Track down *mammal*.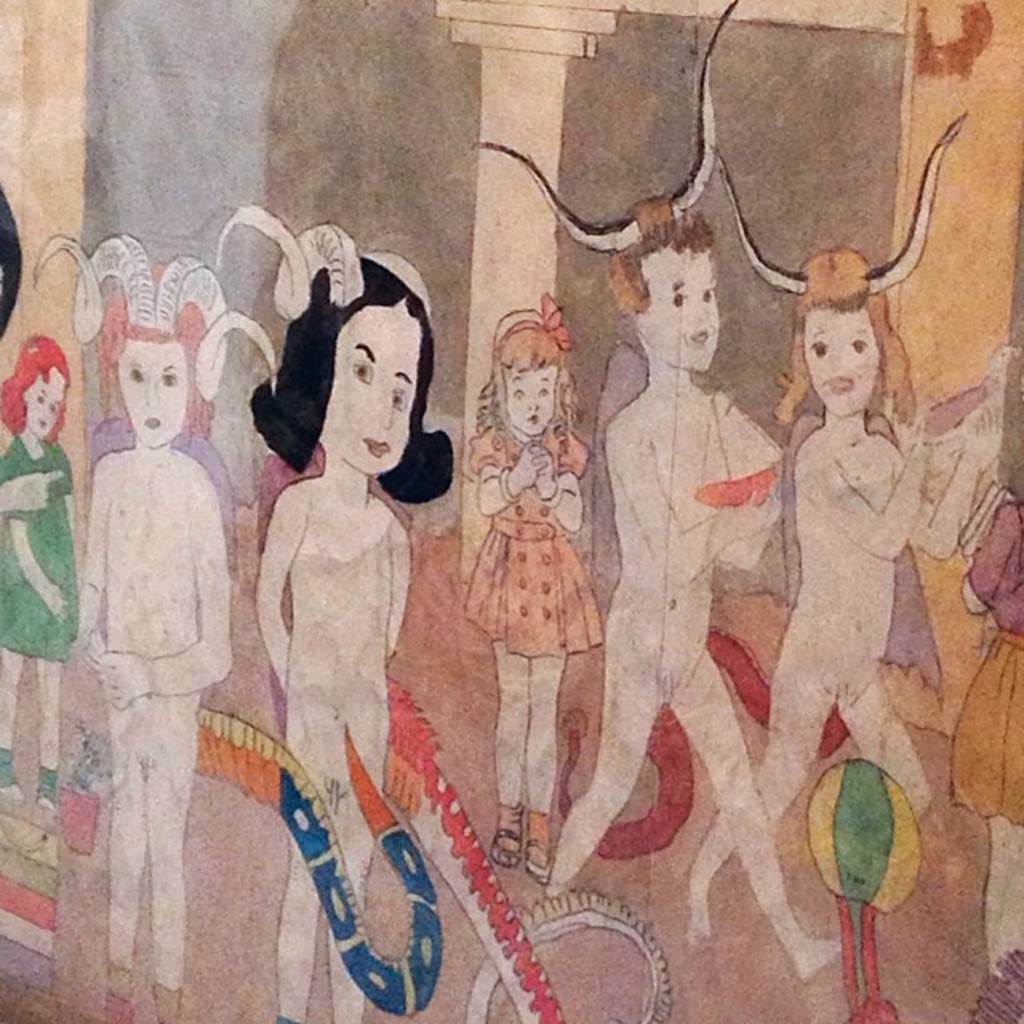
Tracked to box(54, 235, 246, 955).
